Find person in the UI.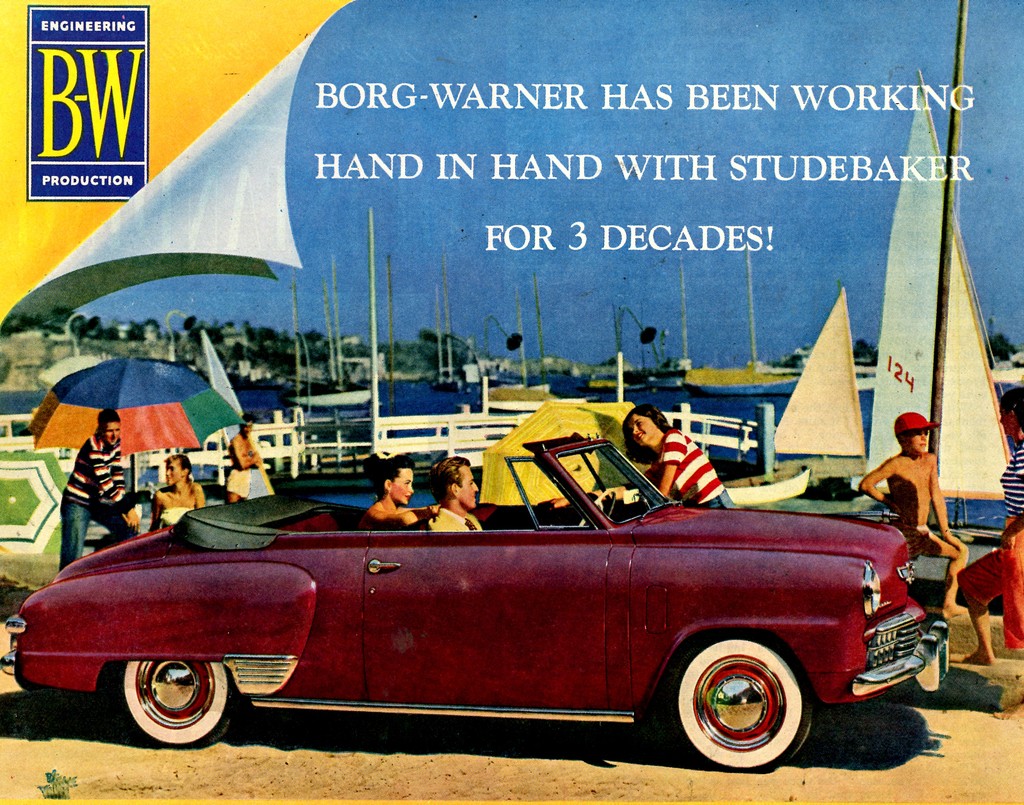
UI element at [957,390,1022,724].
